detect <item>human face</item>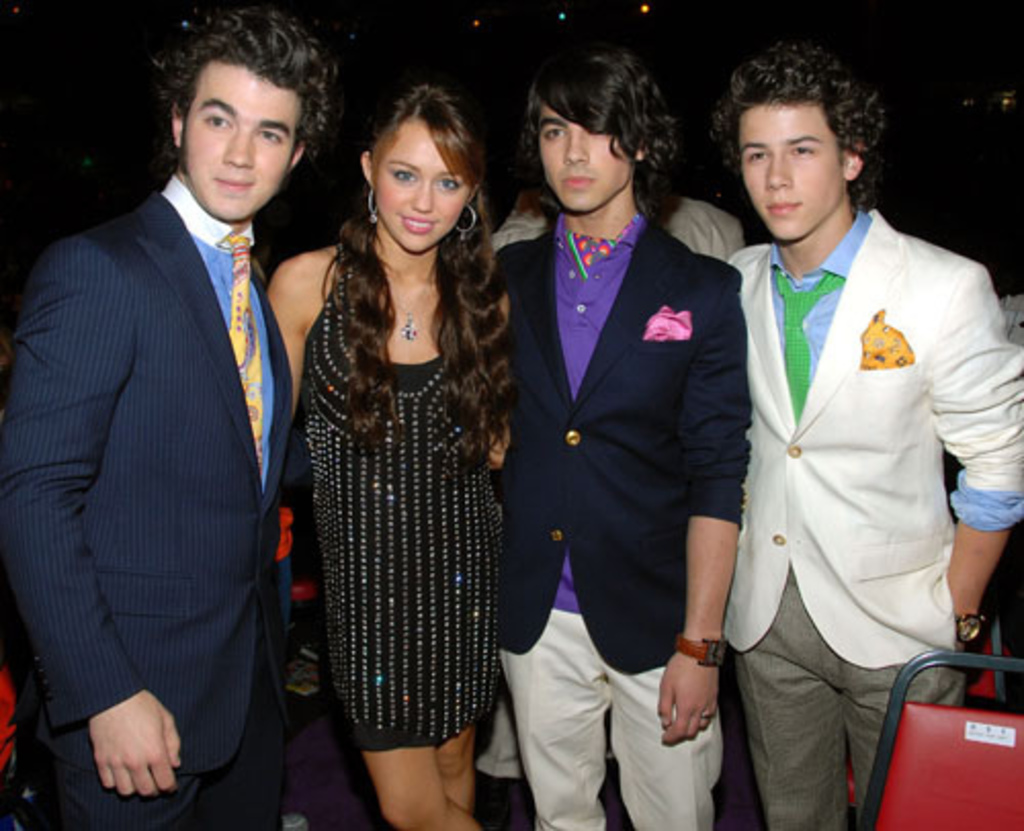
box=[381, 111, 473, 250]
